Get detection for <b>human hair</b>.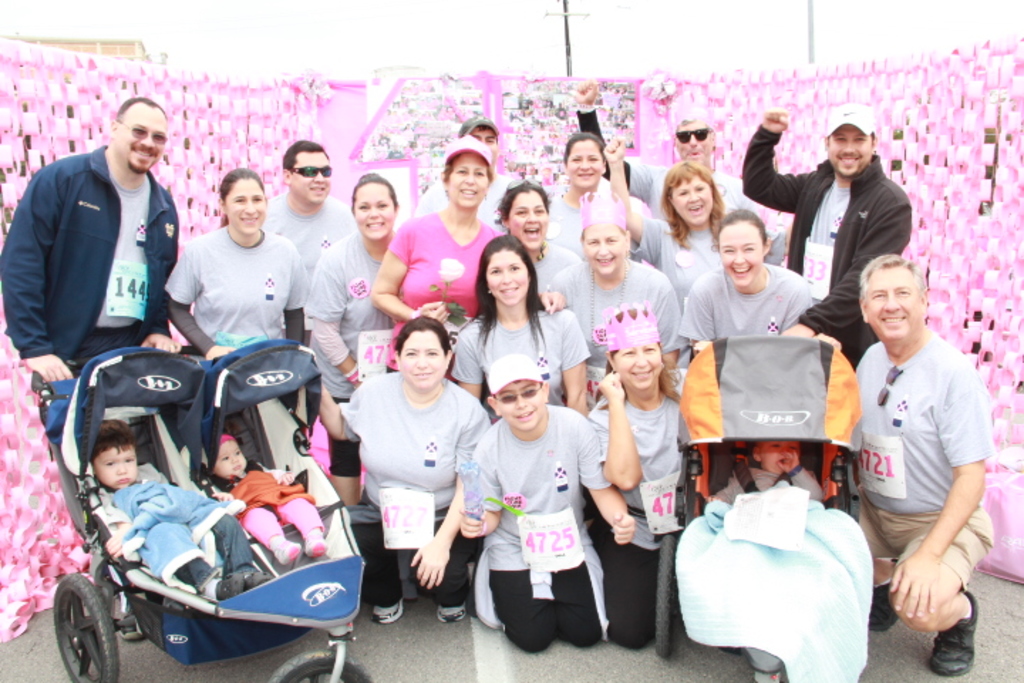
Detection: BBox(287, 138, 331, 201).
